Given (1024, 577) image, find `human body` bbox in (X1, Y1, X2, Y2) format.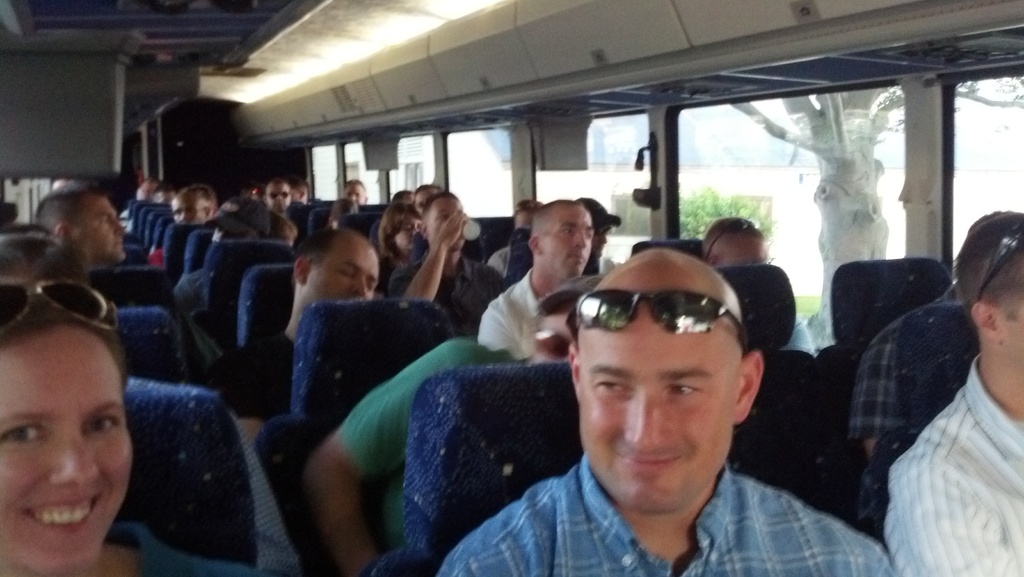
(257, 181, 314, 249).
